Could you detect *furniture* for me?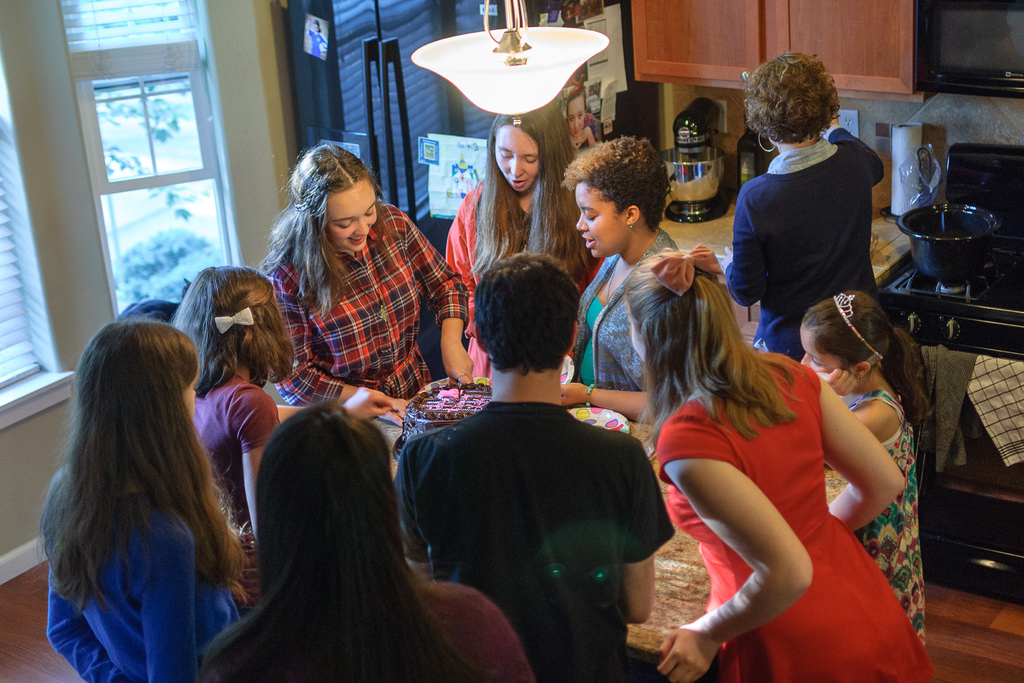
Detection result: 369:379:847:661.
